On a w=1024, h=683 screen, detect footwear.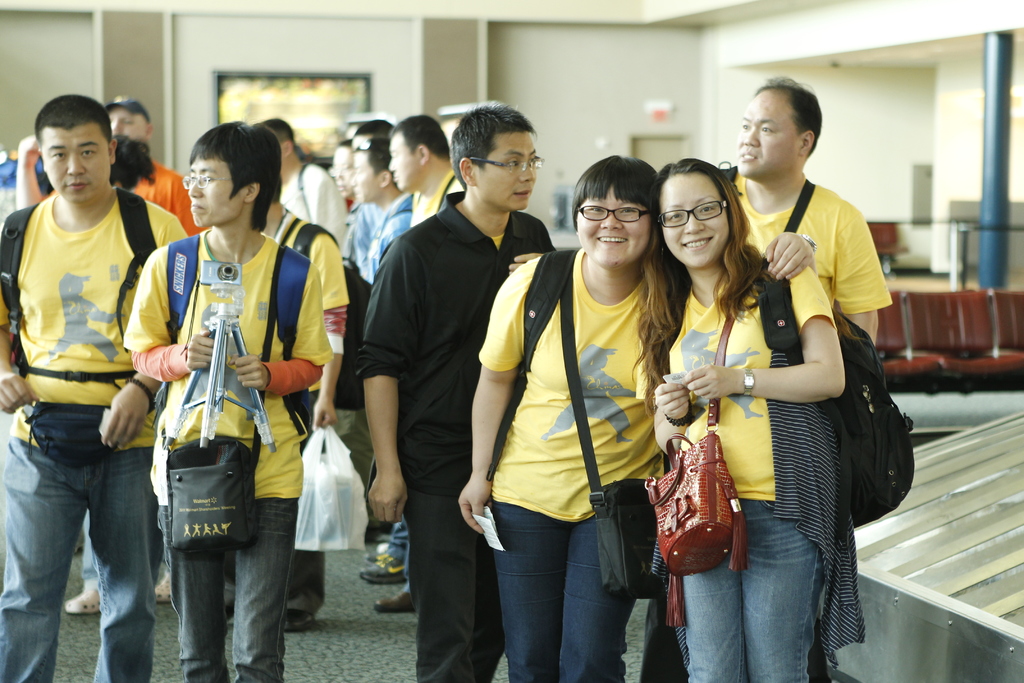
<bbox>374, 584, 414, 614</bbox>.
